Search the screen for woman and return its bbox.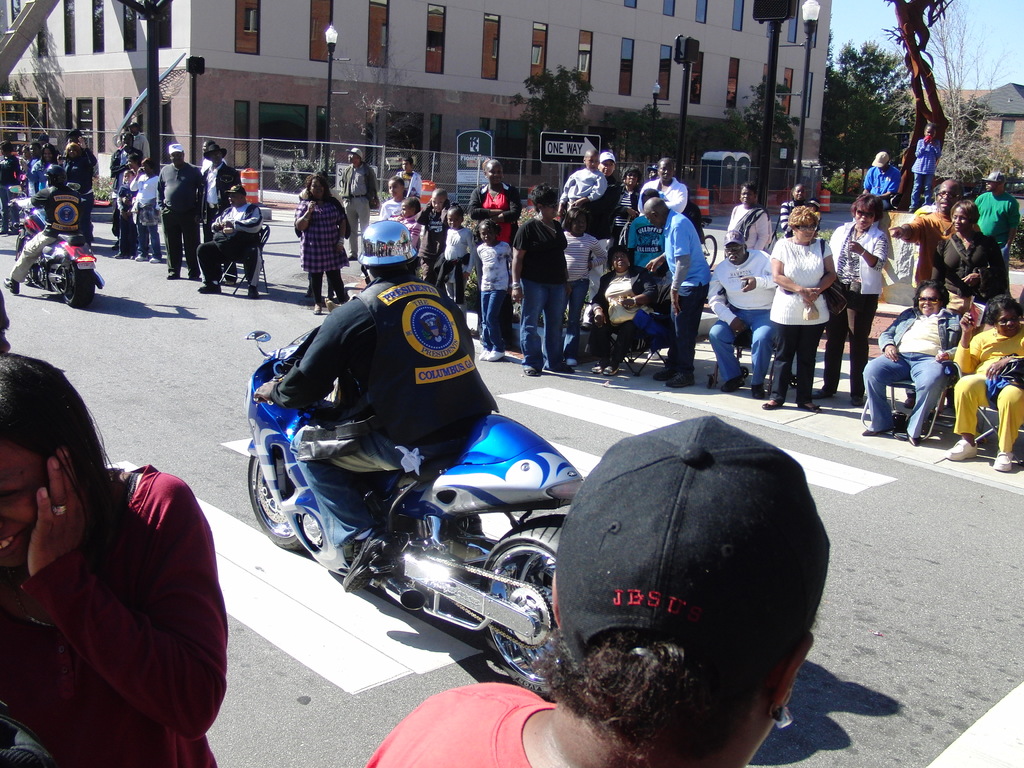
Found: (left=817, top=195, right=884, bottom=407).
